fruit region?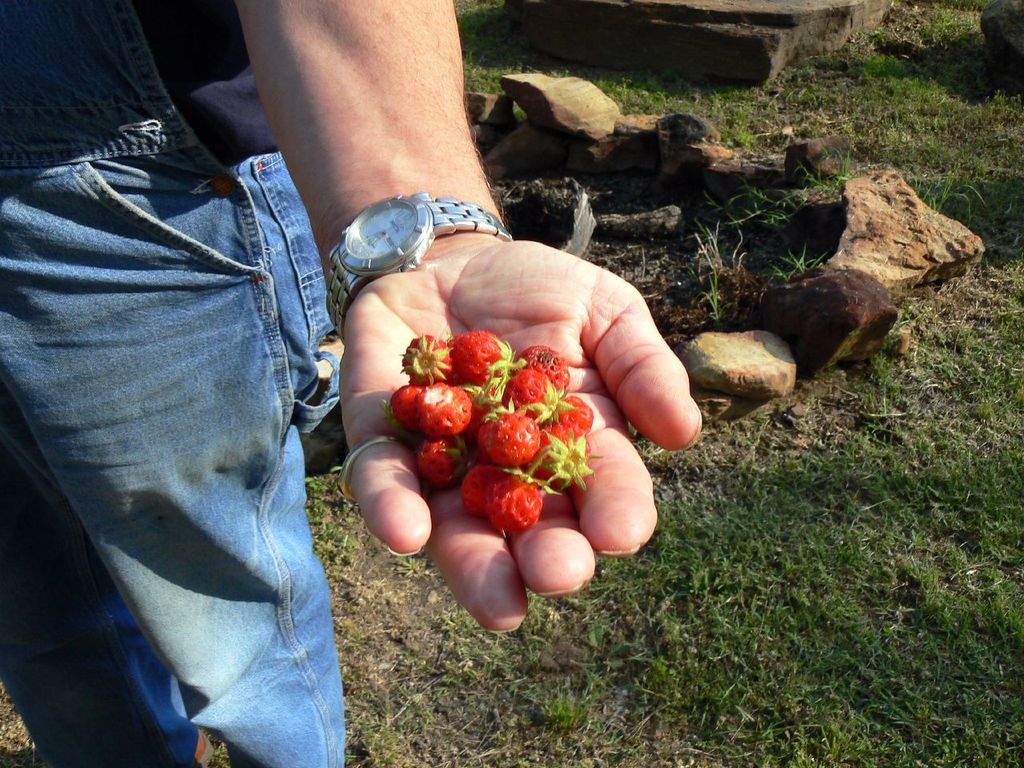
rect(399, 338, 592, 534)
